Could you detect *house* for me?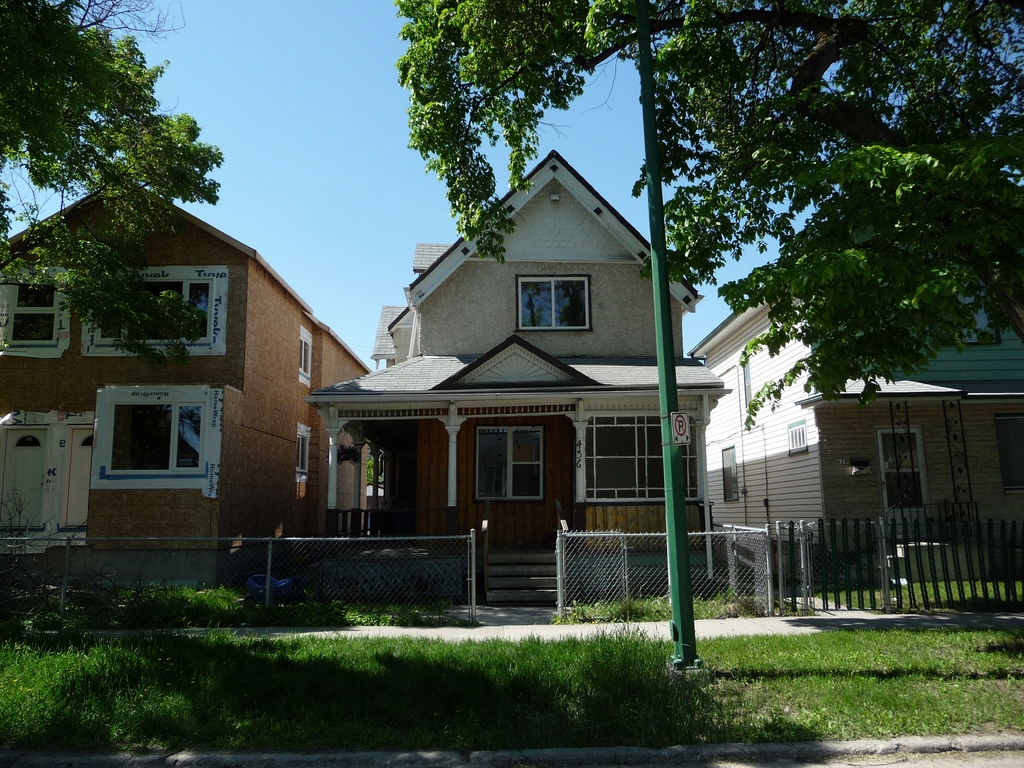
Detection result: {"x1": 0, "y1": 172, "x2": 374, "y2": 586}.
